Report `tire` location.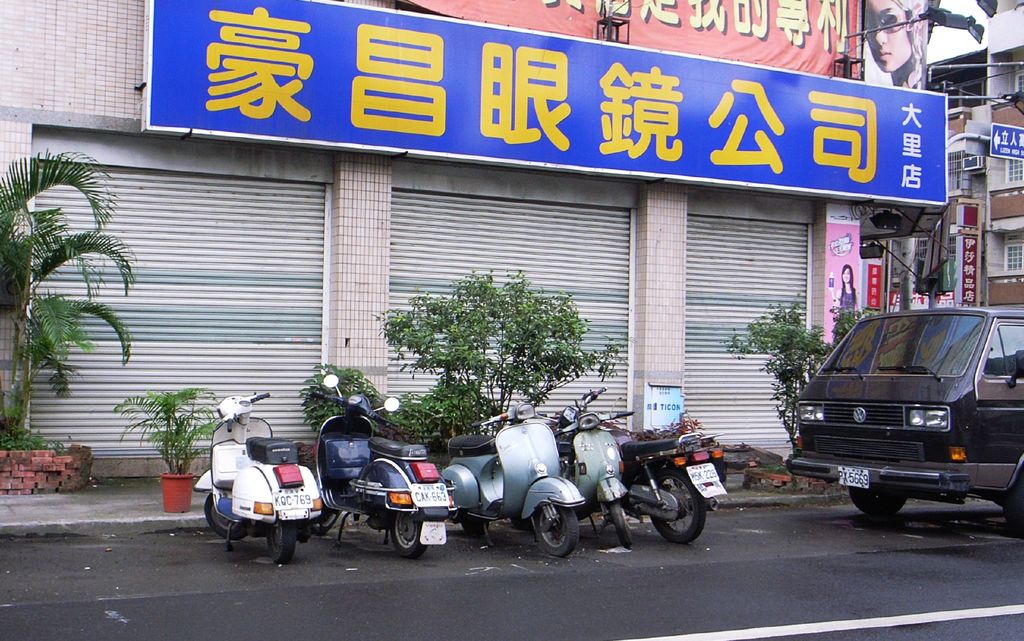
Report: rect(639, 476, 718, 550).
